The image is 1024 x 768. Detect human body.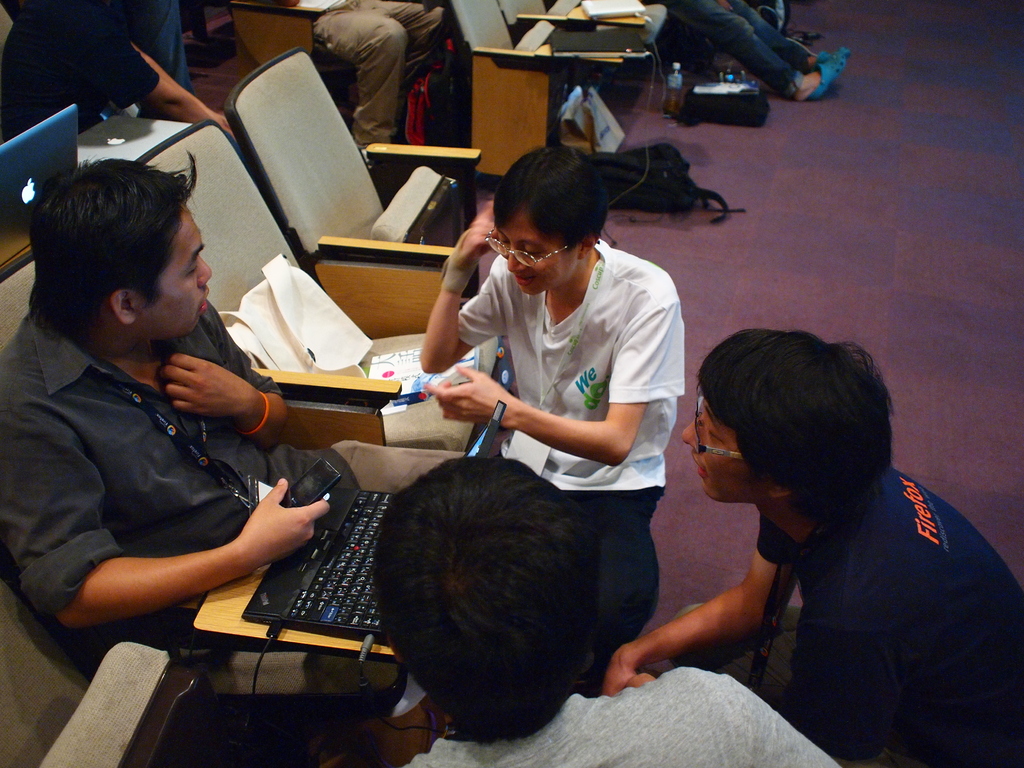
Detection: bbox(317, 0, 456, 160).
